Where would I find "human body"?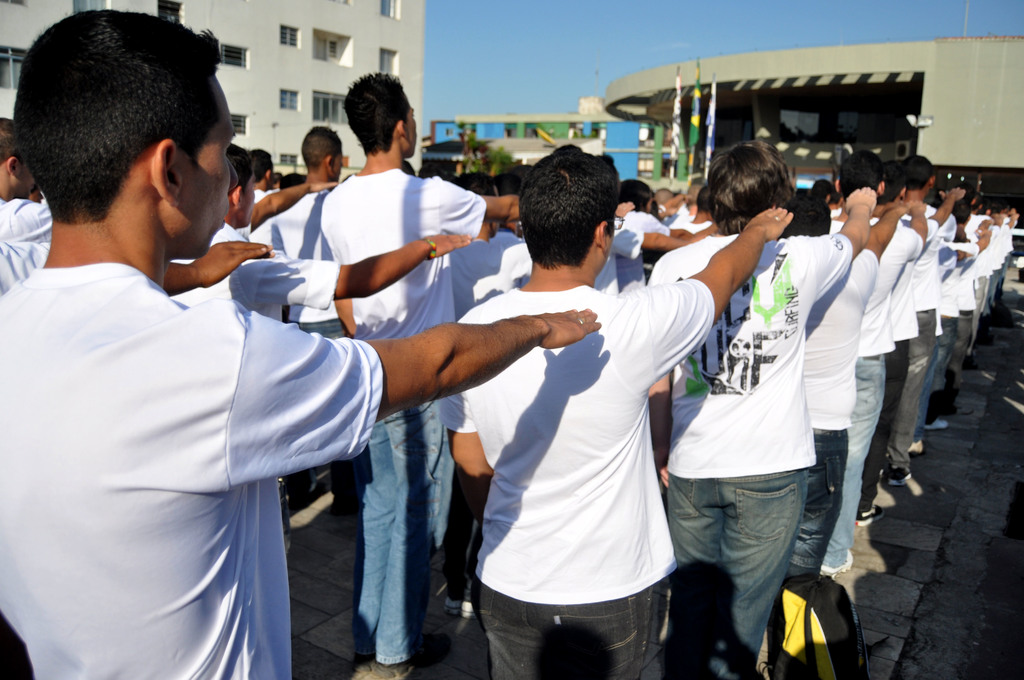
At x1=0 y1=191 x2=56 y2=236.
